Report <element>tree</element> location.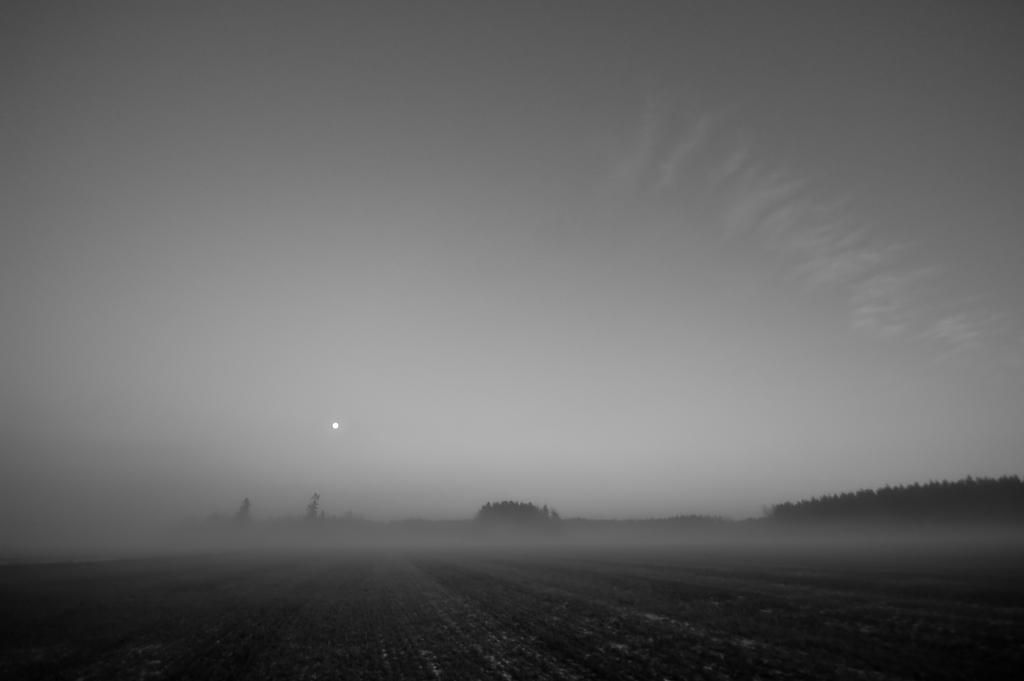
Report: (233, 495, 252, 529).
